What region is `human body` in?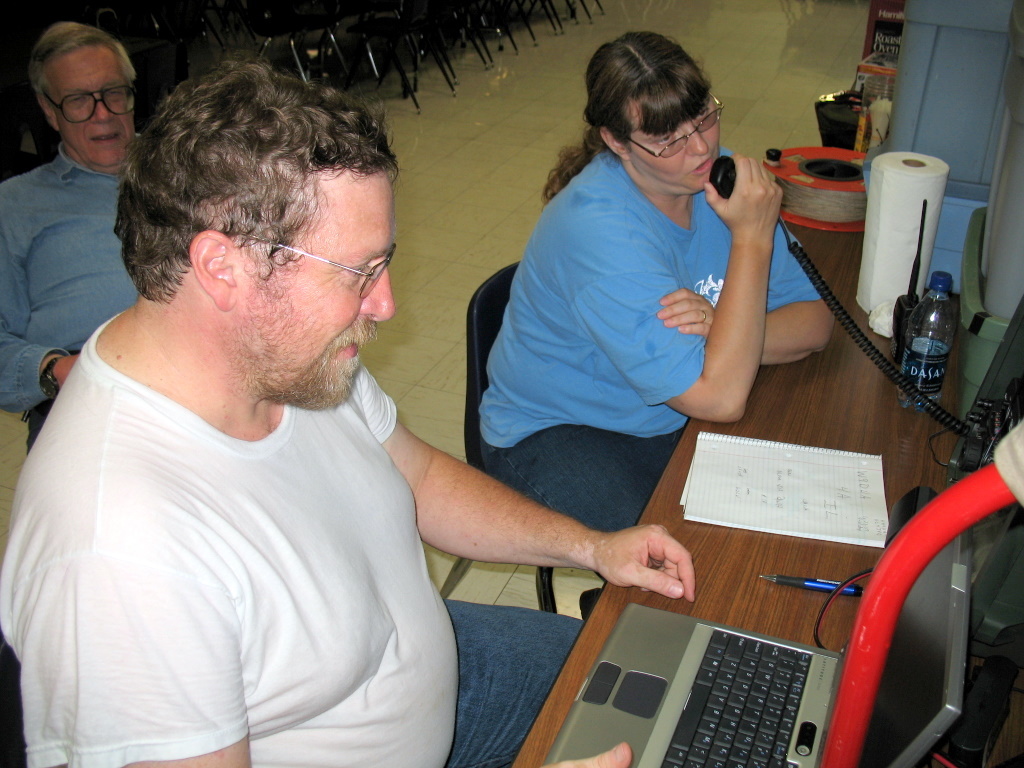
region(473, 30, 834, 539).
